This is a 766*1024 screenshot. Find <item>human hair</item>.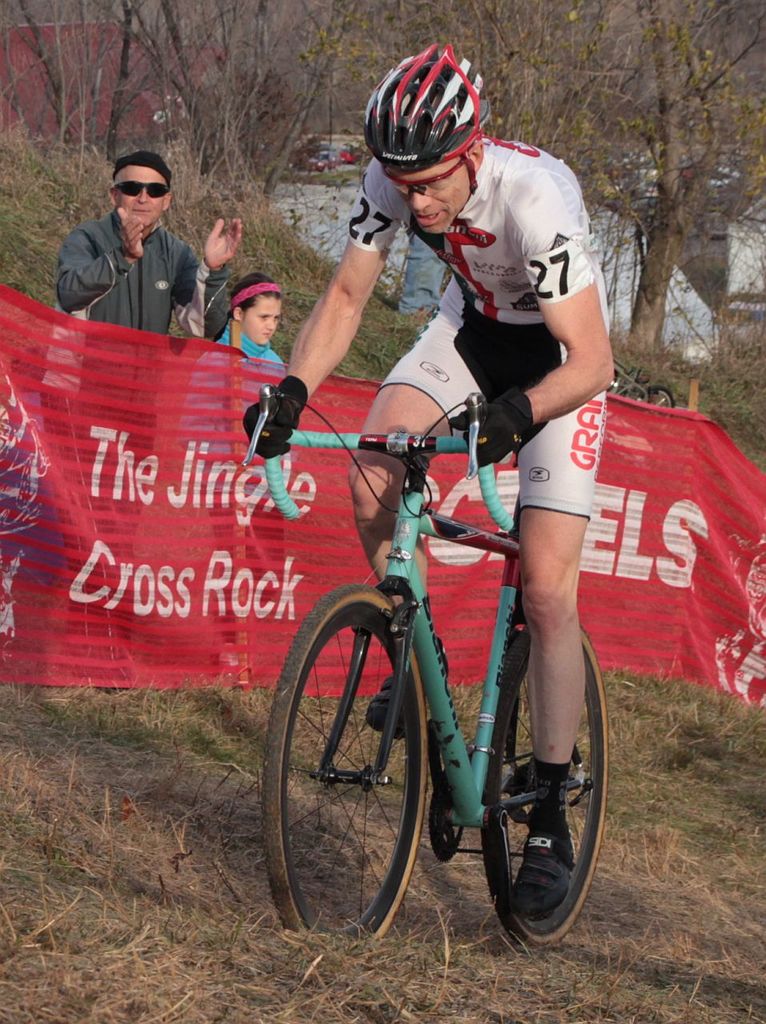
Bounding box: box=[212, 271, 281, 345].
